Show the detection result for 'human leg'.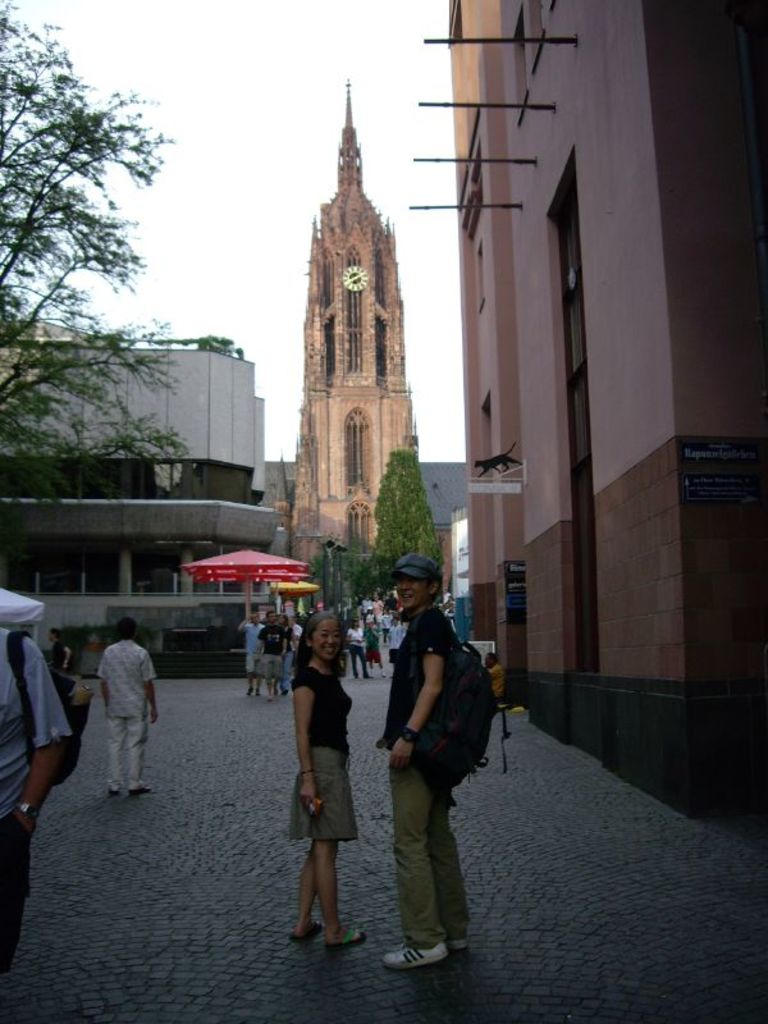
385 760 466 969.
